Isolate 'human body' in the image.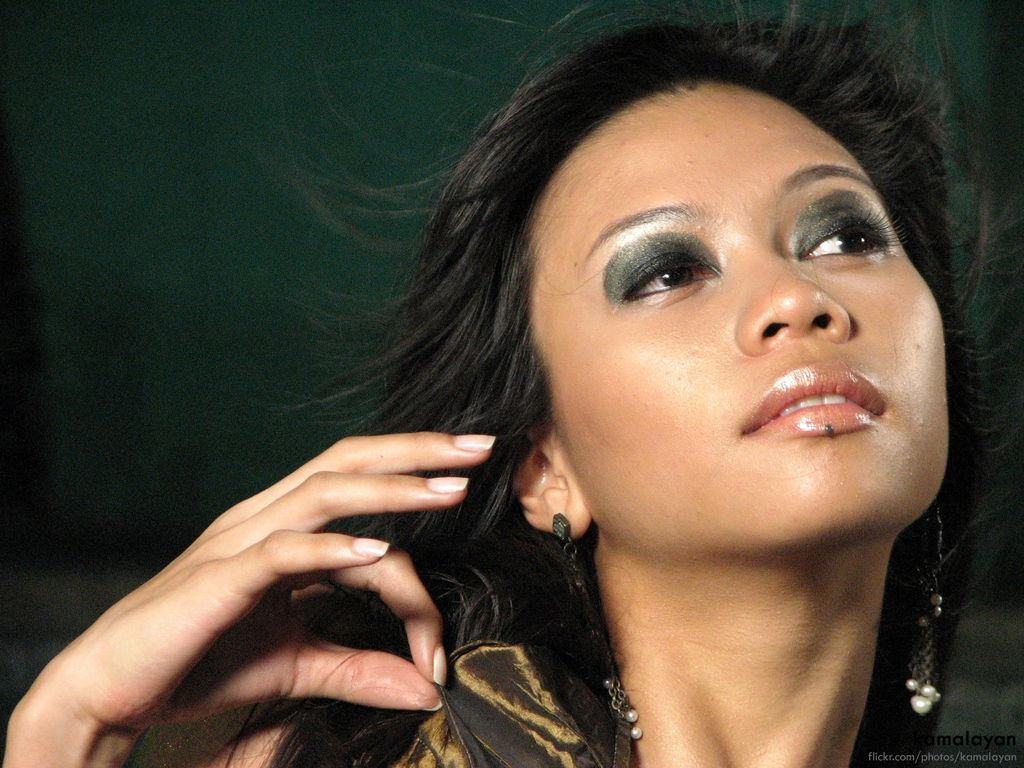
Isolated region: [1,0,1023,767].
